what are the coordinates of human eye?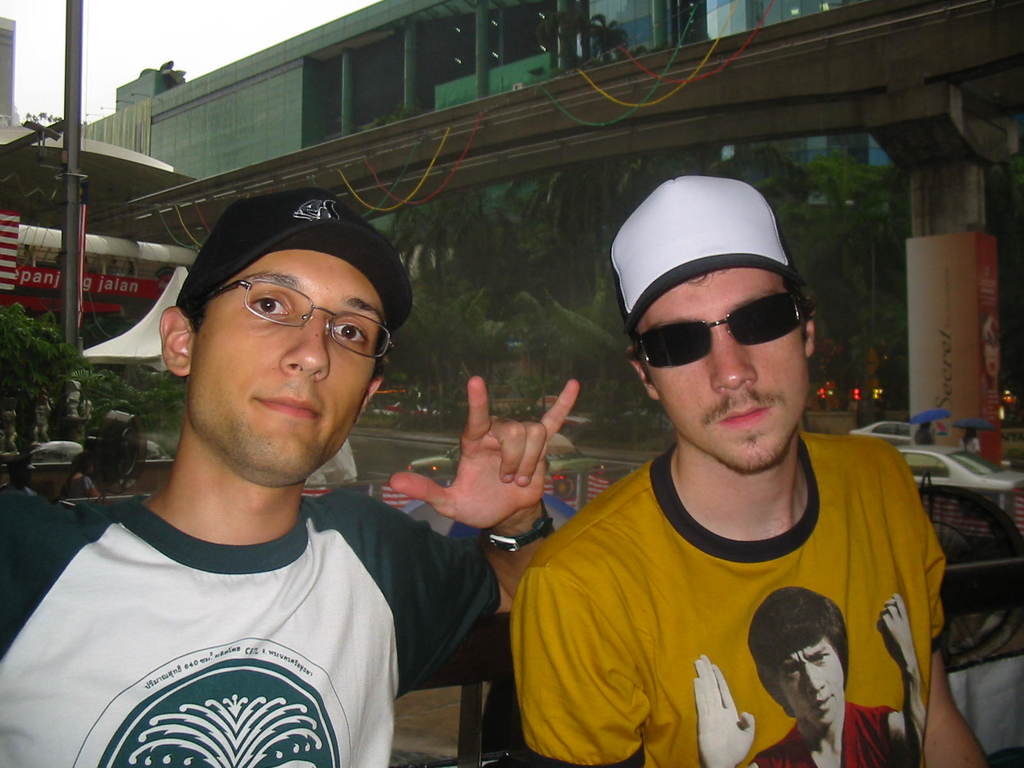
locate(239, 291, 296, 326).
